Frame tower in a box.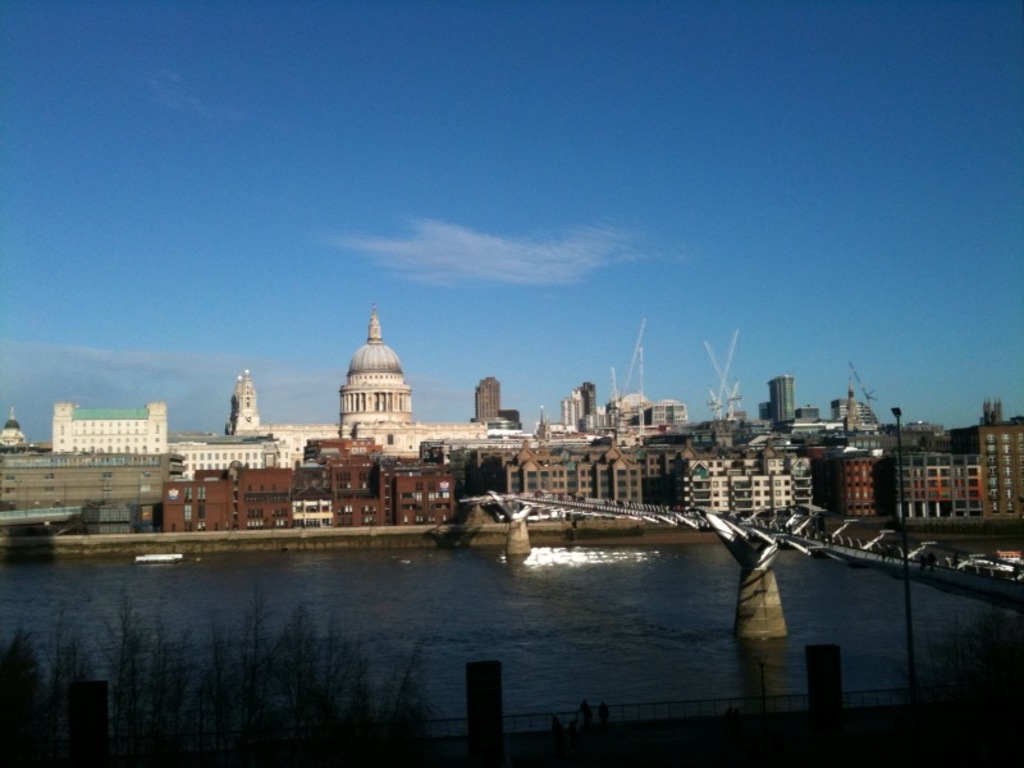
locate(224, 362, 265, 438).
